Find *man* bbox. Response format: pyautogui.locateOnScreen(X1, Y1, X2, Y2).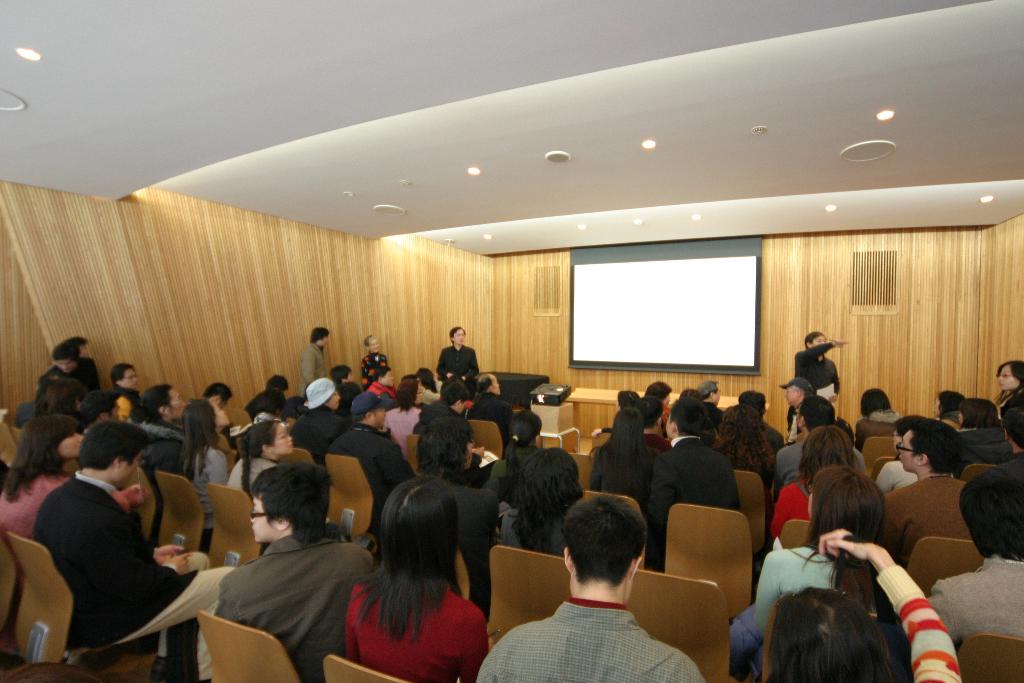
pyautogui.locateOnScreen(289, 378, 350, 468).
